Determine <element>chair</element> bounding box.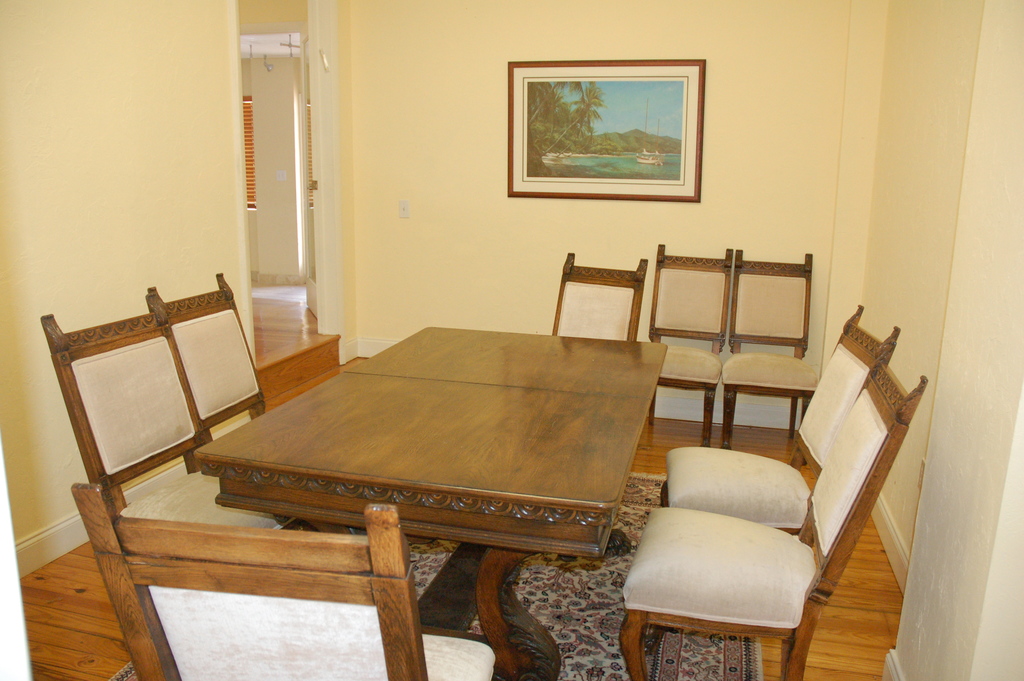
Determined: 552,240,635,341.
